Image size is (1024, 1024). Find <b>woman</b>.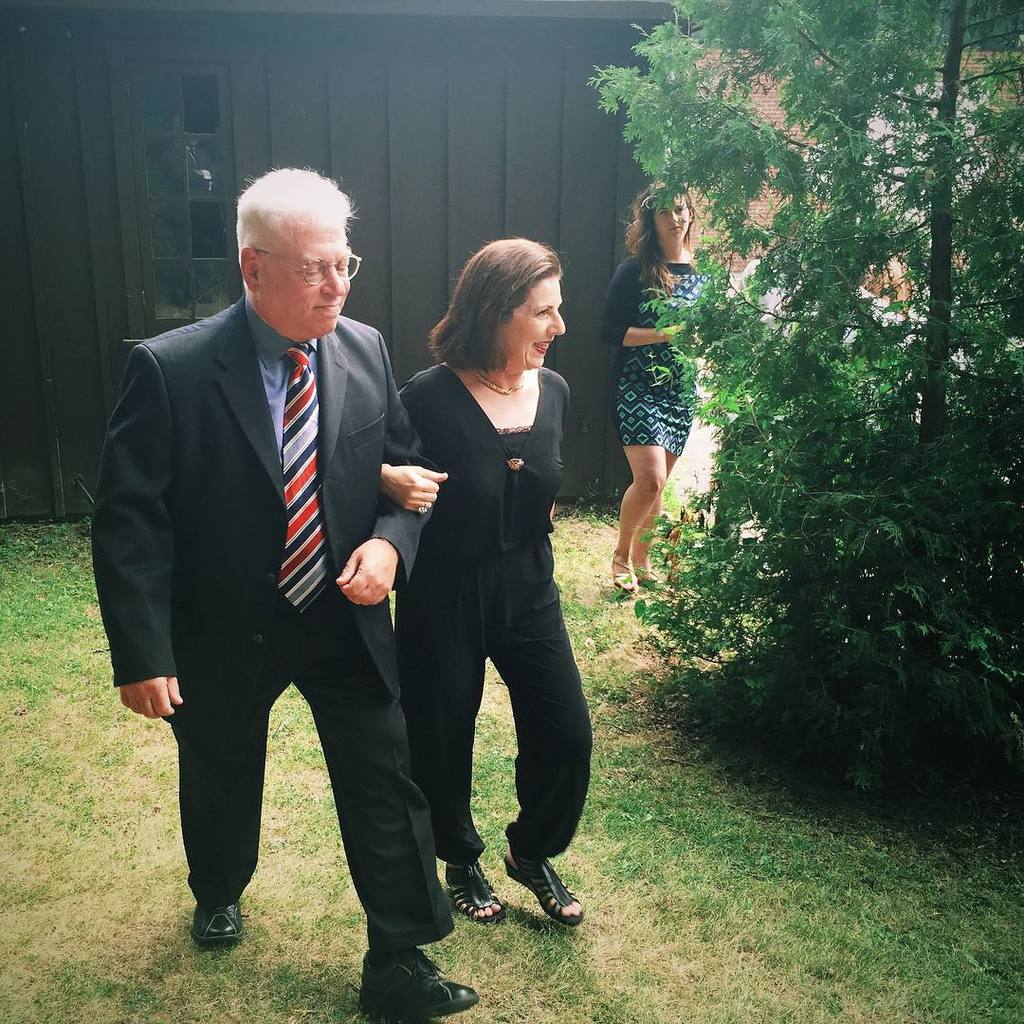
pyautogui.locateOnScreen(375, 236, 599, 968).
